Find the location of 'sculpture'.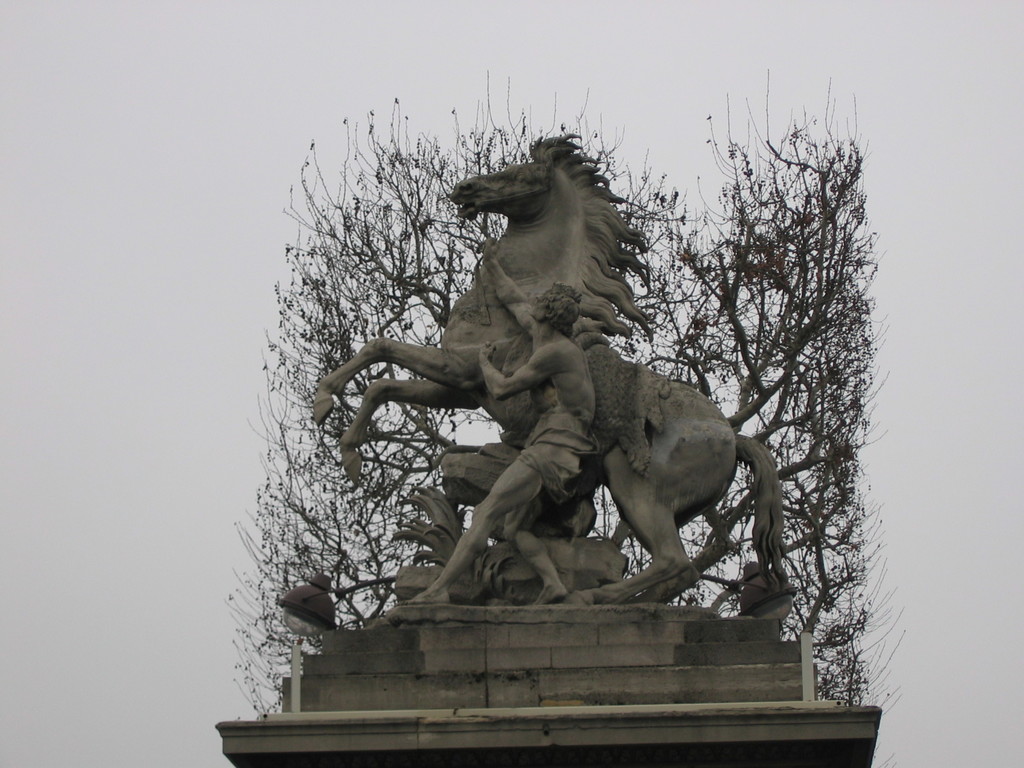
Location: box(401, 244, 598, 605).
